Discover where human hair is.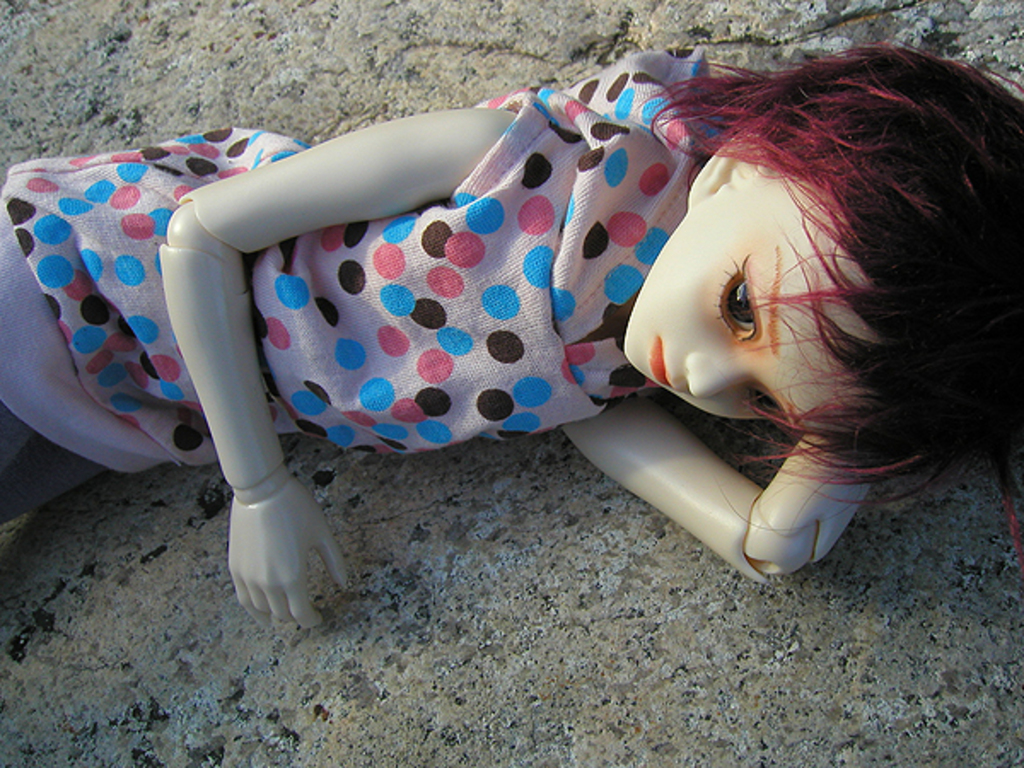
Discovered at l=640, t=41, r=1015, b=573.
